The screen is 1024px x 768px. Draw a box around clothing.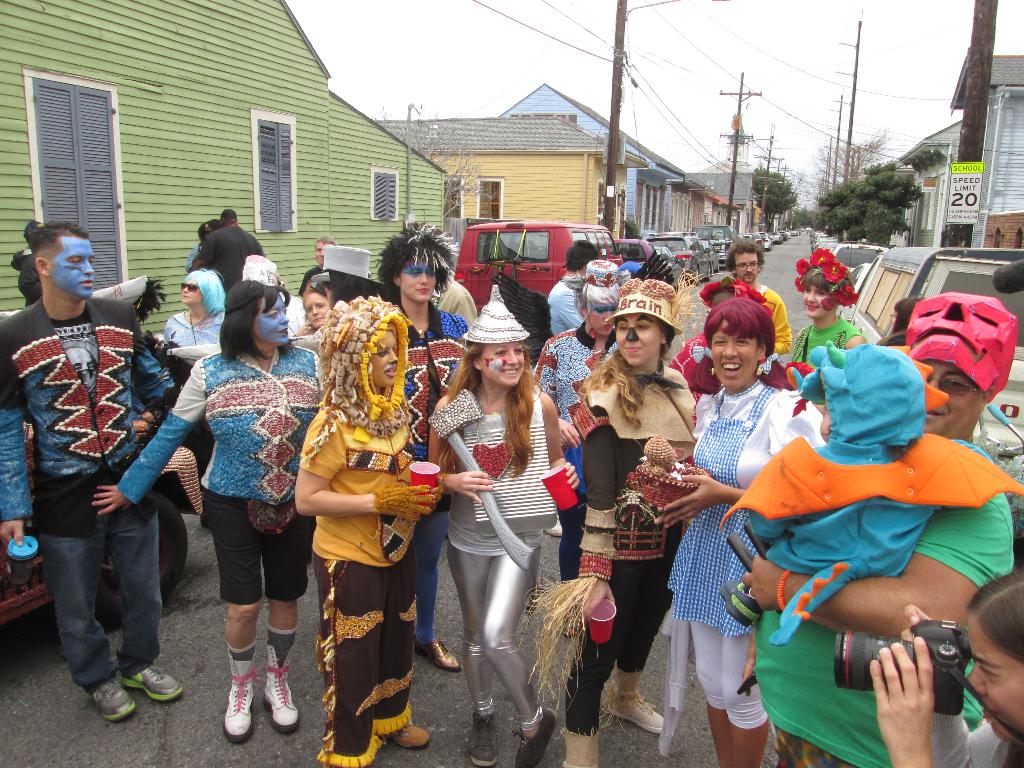
677,325,787,420.
